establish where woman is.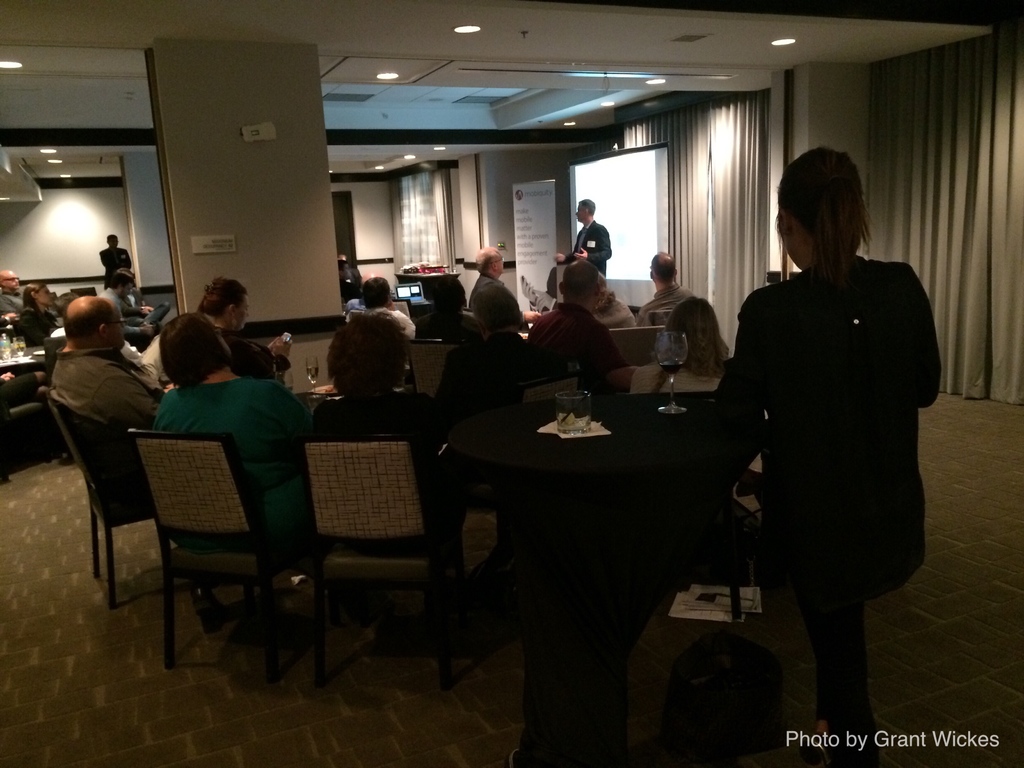
Established at x1=718 y1=104 x2=924 y2=767.
